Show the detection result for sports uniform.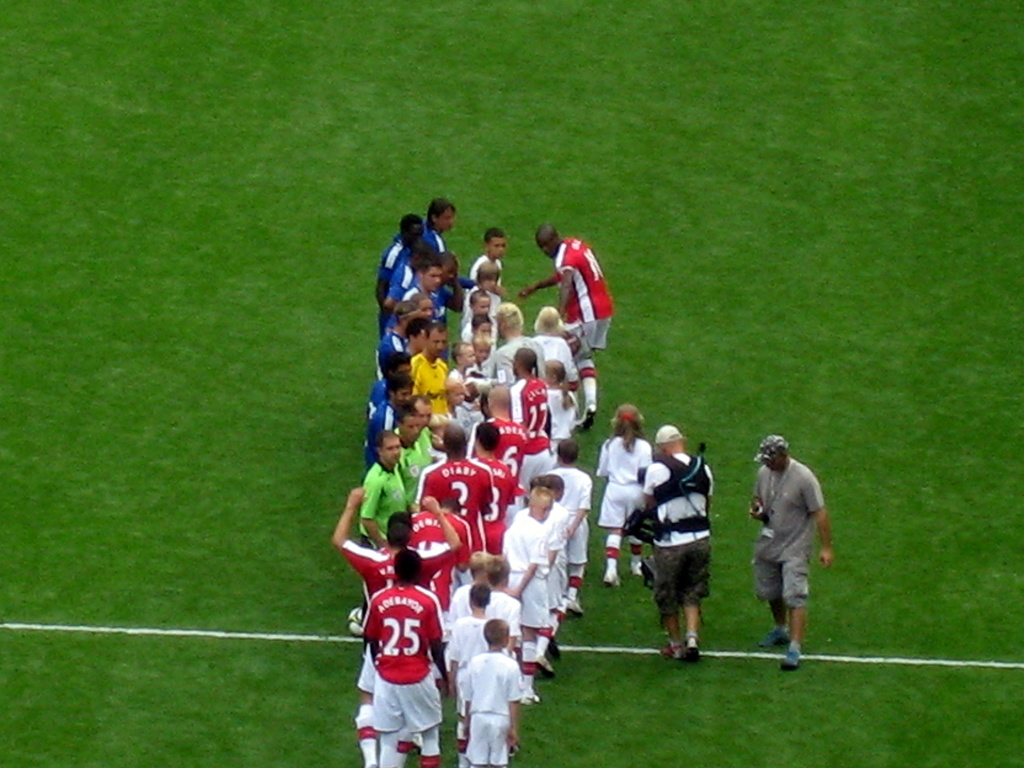
region(344, 586, 444, 767).
